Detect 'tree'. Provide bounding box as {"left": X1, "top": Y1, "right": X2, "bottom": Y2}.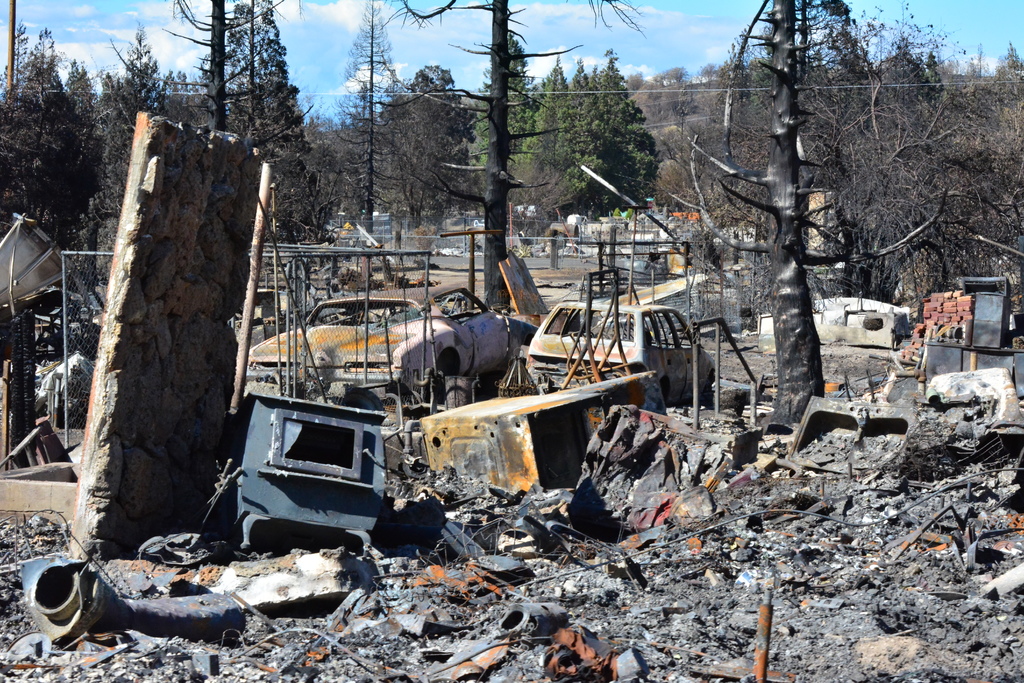
{"left": 118, "top": 0, "right": 281, "bottom": 161}.
